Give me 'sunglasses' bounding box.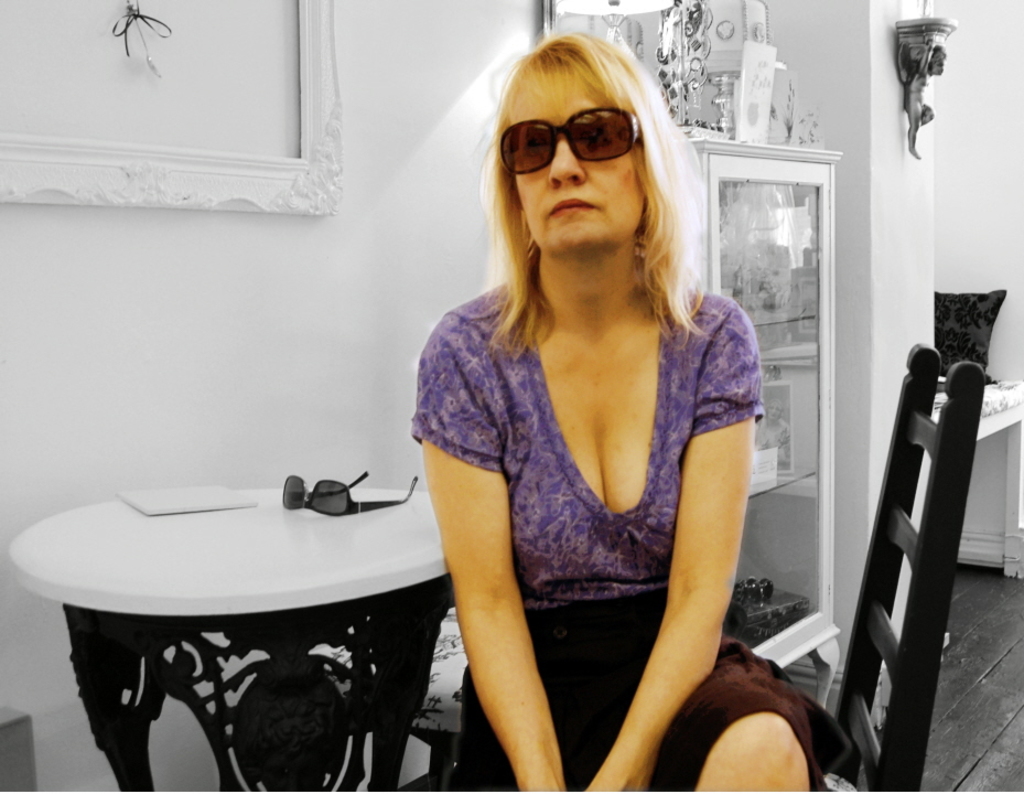
select_region(496, 105, 643, 173).
